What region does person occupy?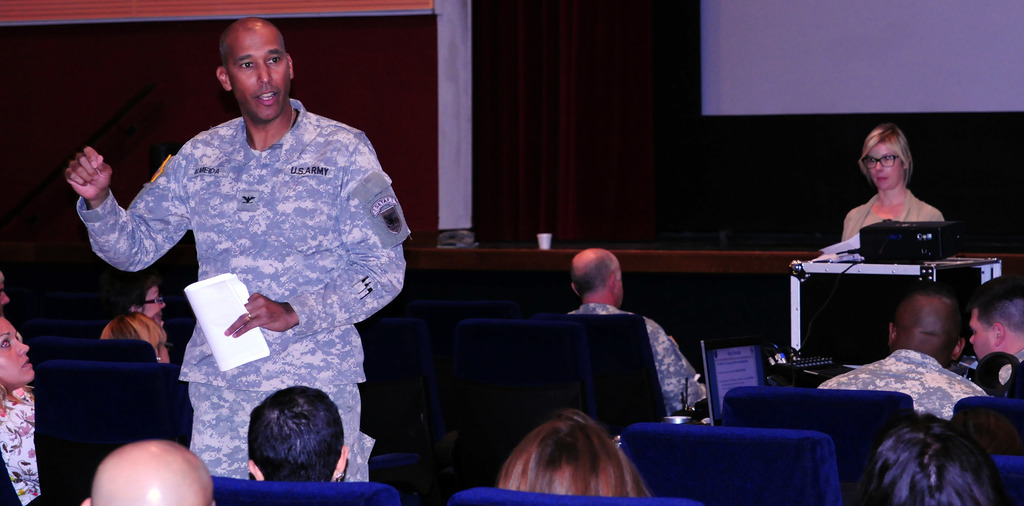
crop(0, 308, 73, 505).
